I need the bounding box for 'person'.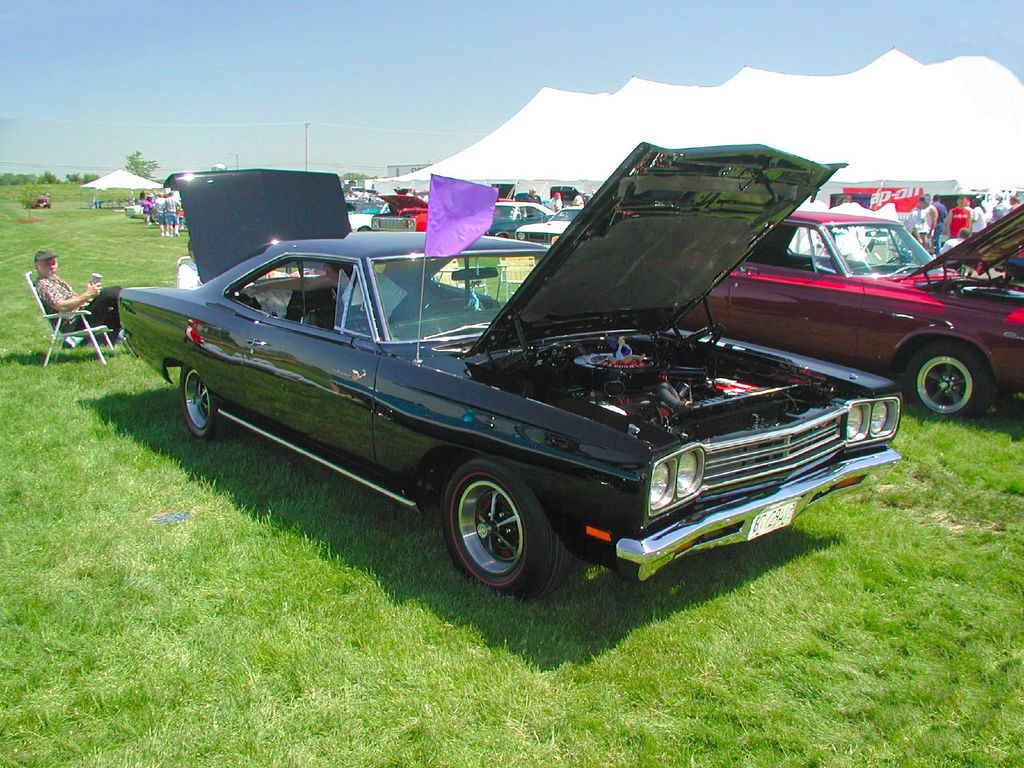
Here it is: box(144, 192, 153, 224).
